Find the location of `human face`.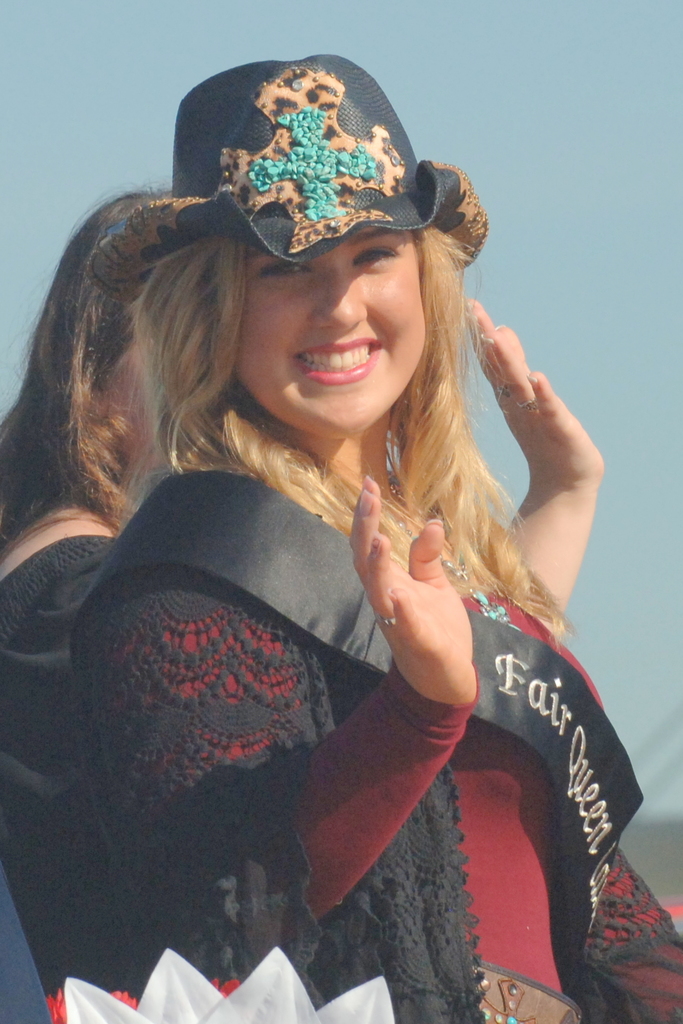
Location: 240 232 429 435.
